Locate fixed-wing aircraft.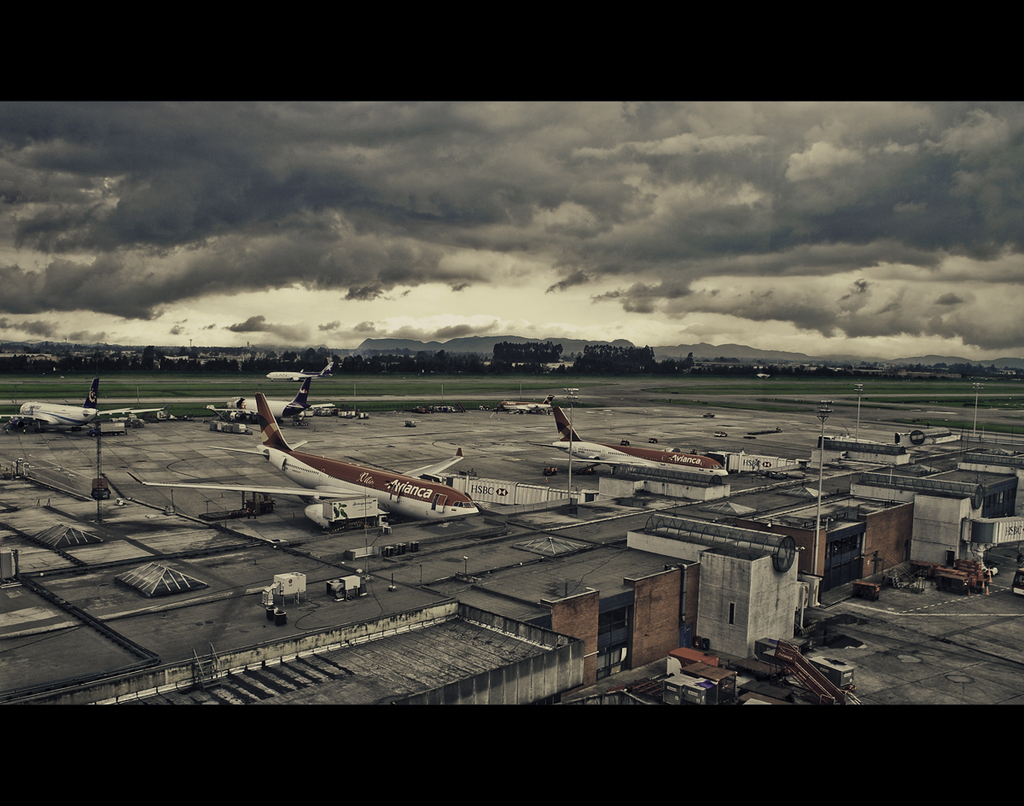
Bounding box: left=529, top=397, right=736, bottom=476.
